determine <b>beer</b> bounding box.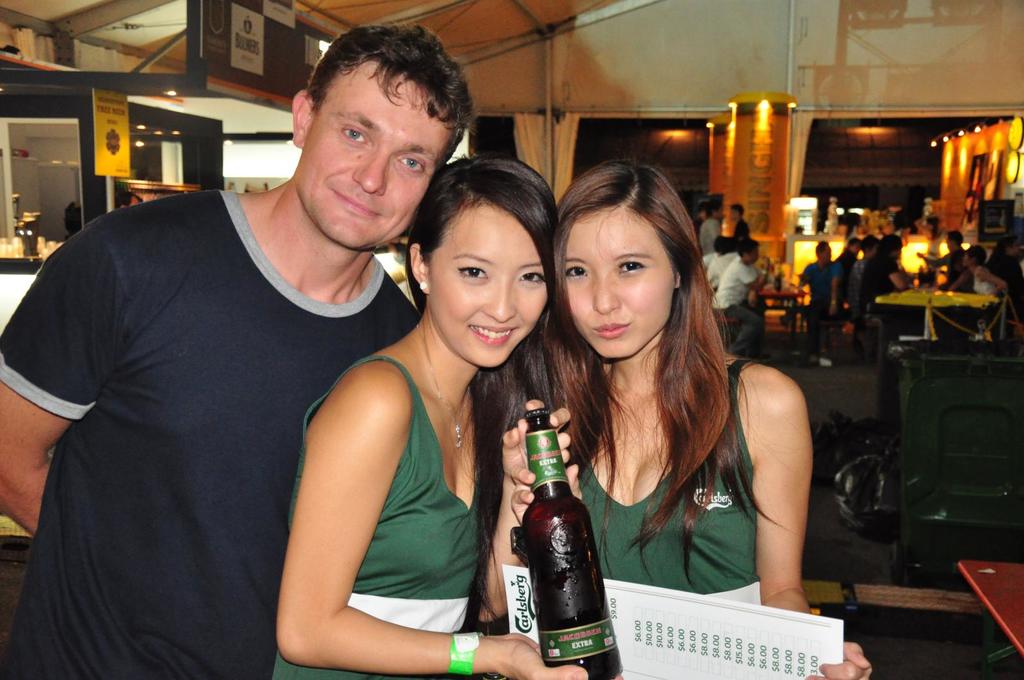
Determined: bbox=[522, 409, 622, 679].
